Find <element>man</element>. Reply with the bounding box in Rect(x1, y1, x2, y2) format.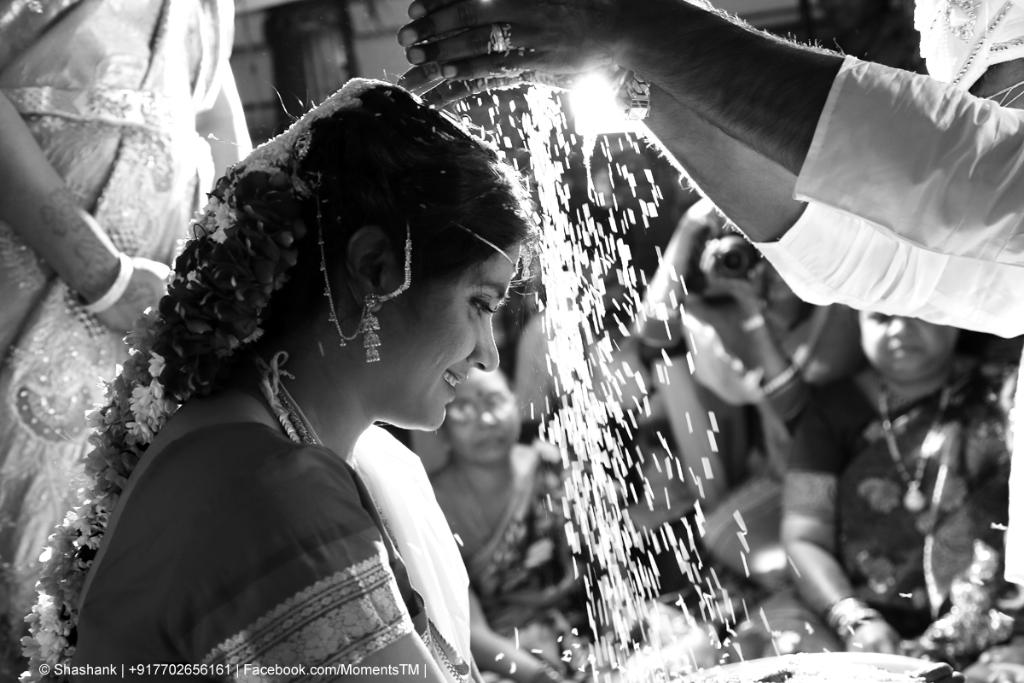
Rect(399, 0, 1023, 580).
